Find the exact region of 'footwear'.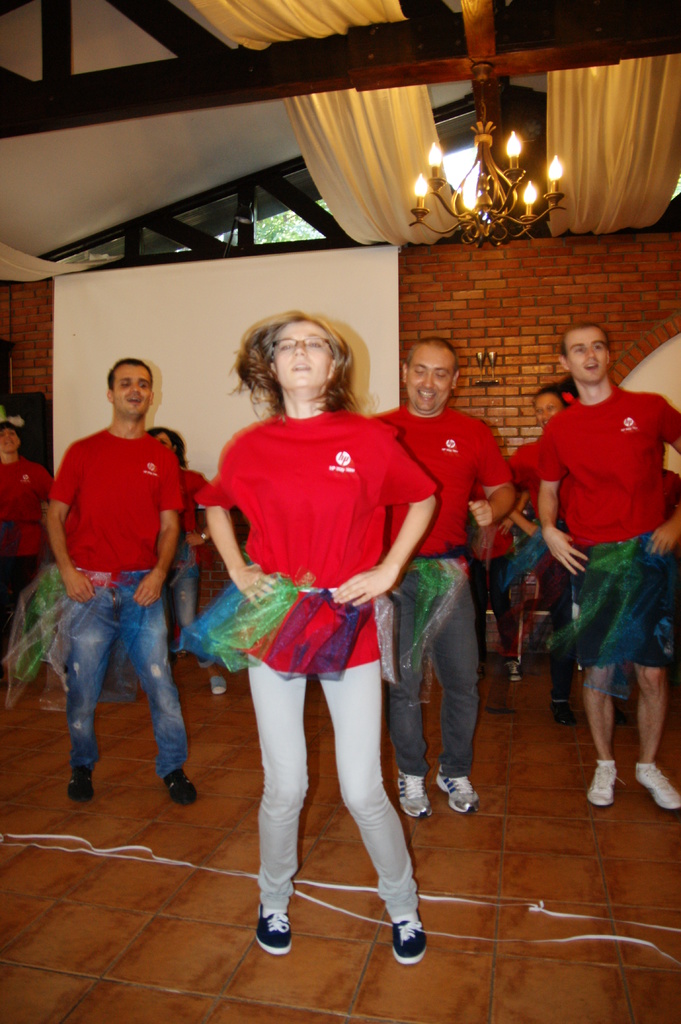
Exact region: {"left": 390, "top": 913, "right": 428, "bottom": 967}.
